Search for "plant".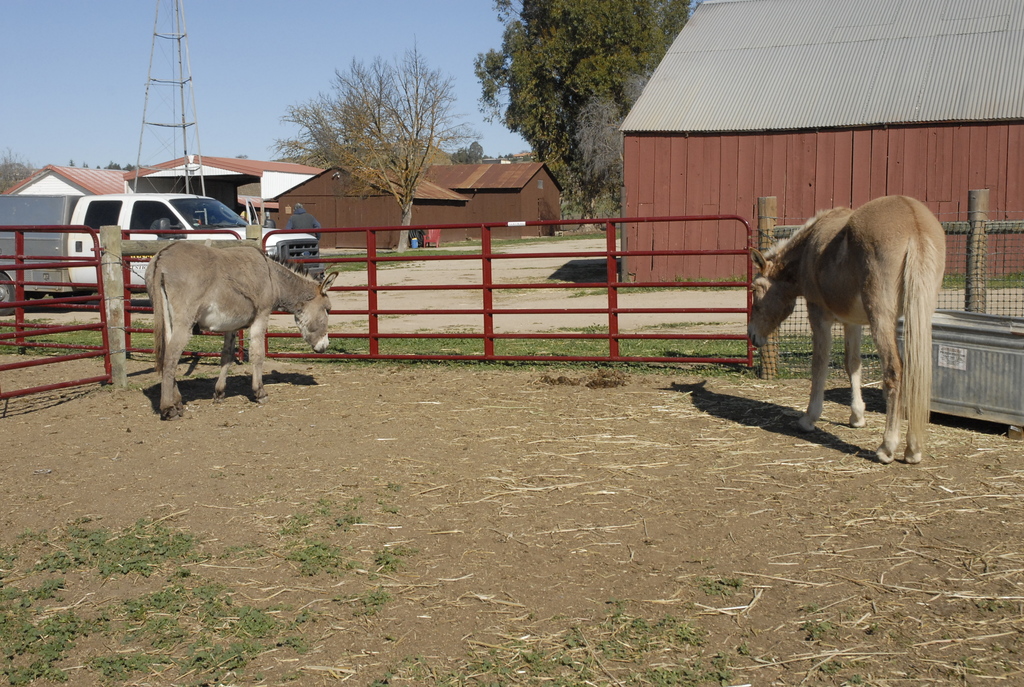
Found at box(556, 649, 592, 673).
